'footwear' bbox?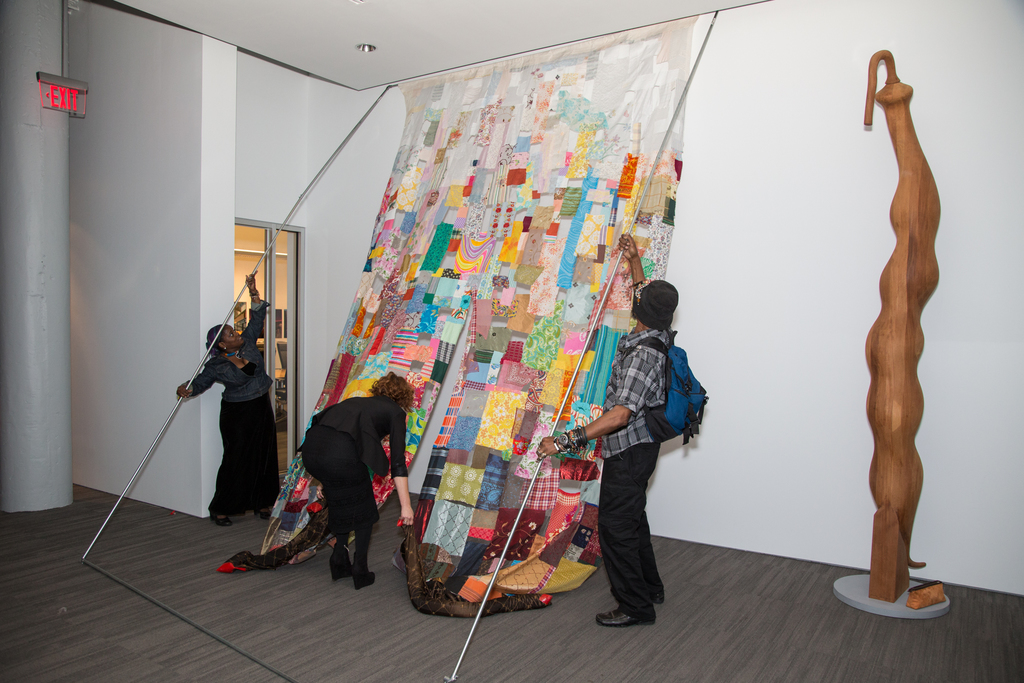
[328, 546, 354, 581]
